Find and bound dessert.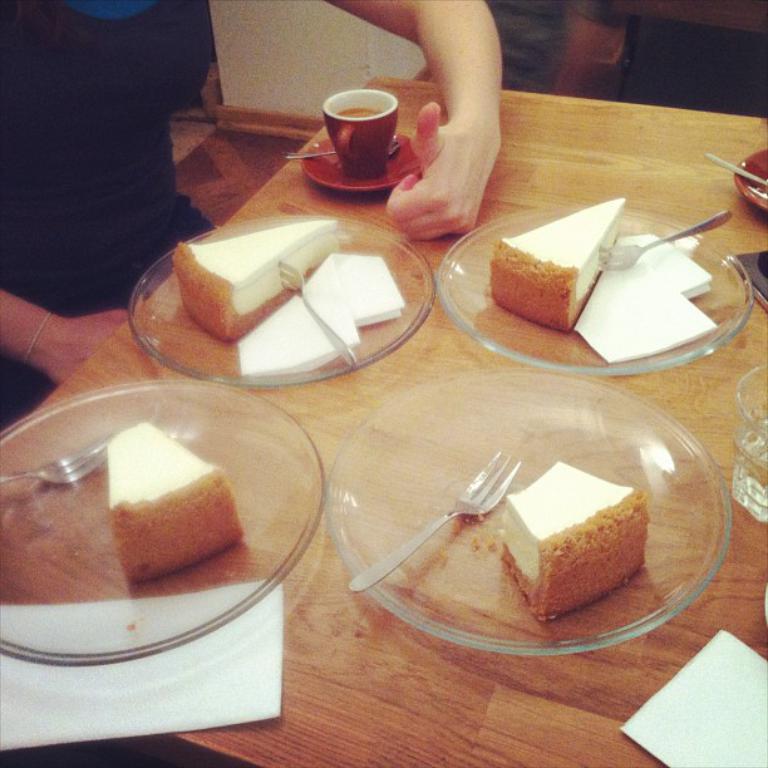
Bound: 489,196,626,329.
